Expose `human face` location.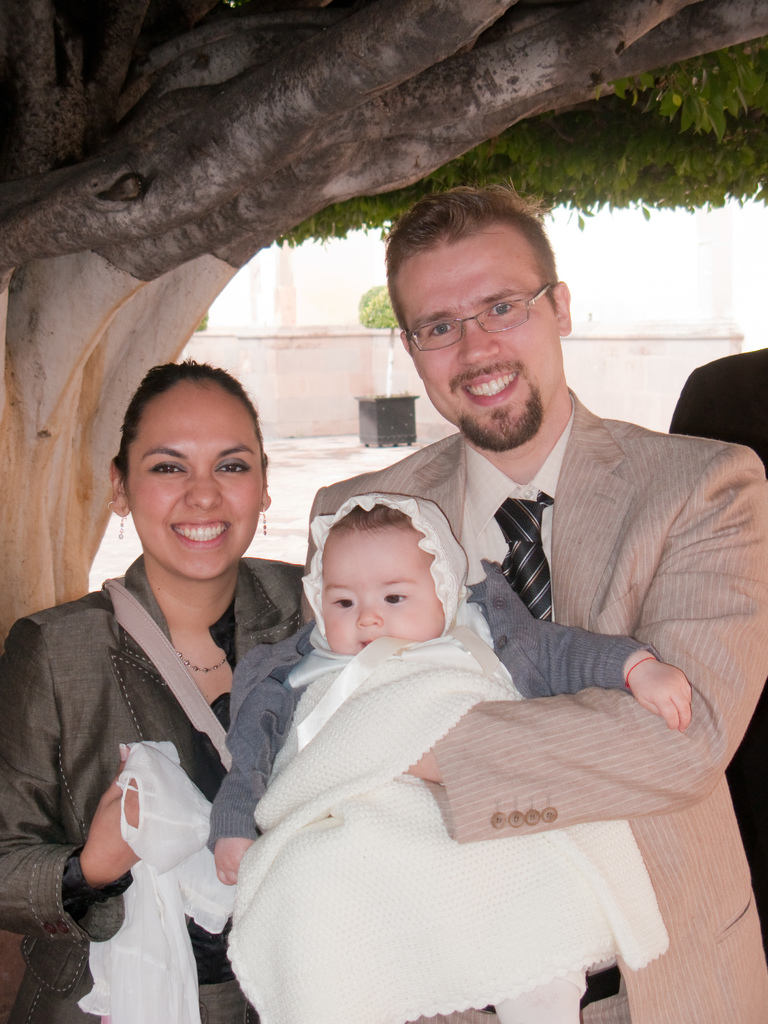
Exposed at 126,394,262,581.
